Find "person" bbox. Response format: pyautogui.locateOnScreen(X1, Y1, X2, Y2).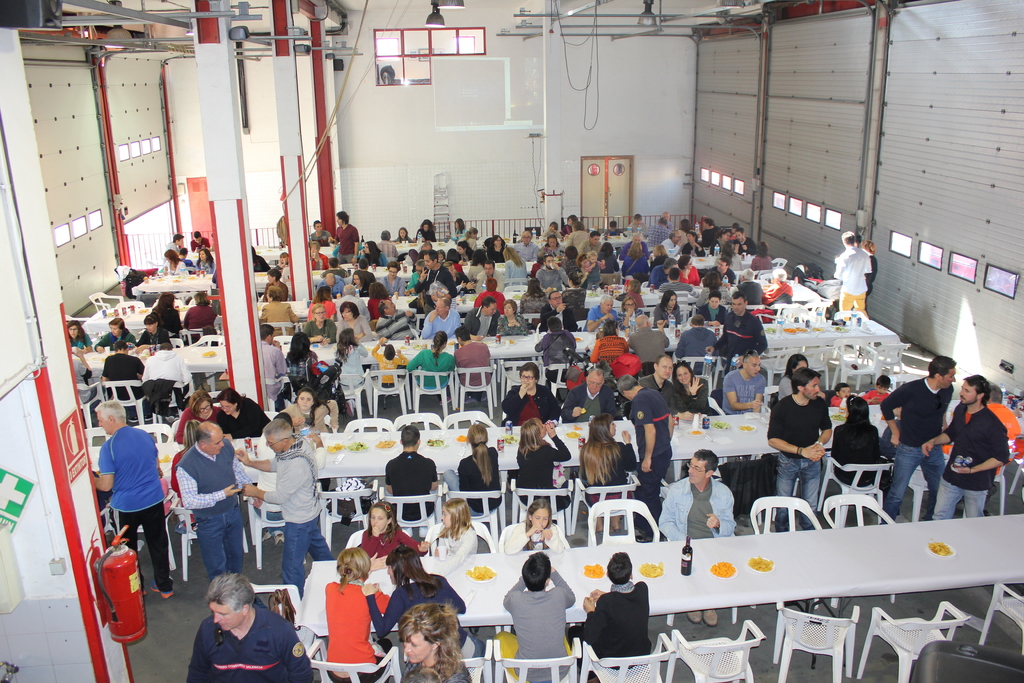
pyautogui.locateOnScreen(534, 255, 568, 292).
